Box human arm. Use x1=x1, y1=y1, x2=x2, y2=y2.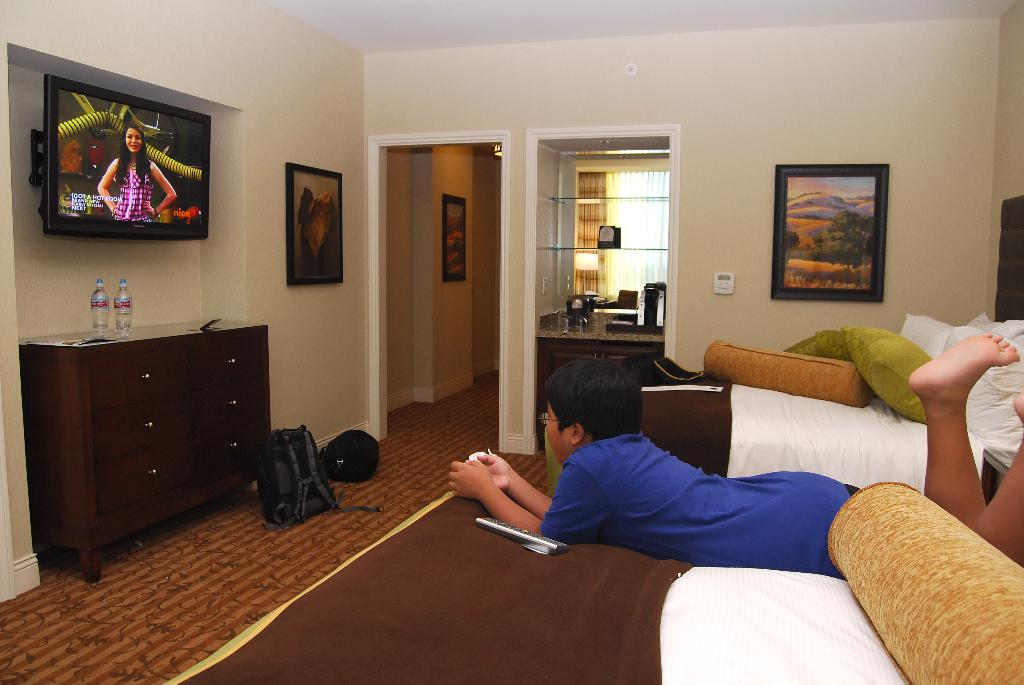
x1=95, y1=155, x2=117, y2=215.
